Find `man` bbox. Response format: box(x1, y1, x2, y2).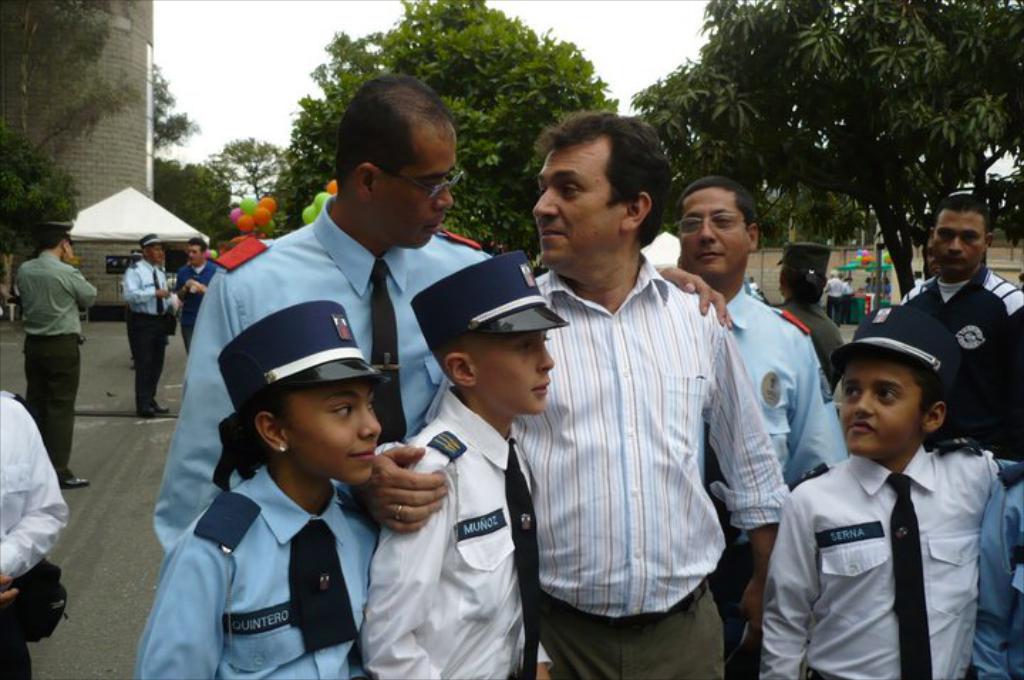
box(343, 111, 791, 679).
